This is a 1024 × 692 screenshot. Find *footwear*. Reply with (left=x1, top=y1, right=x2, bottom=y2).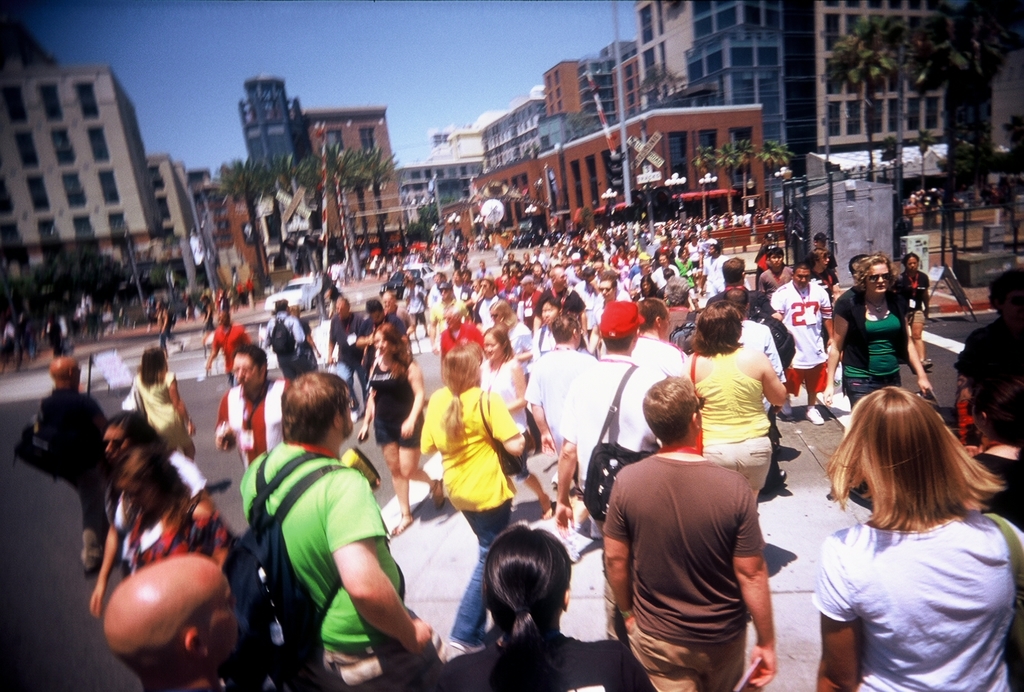
(left=426, top=477, right=446, bottom=515).
